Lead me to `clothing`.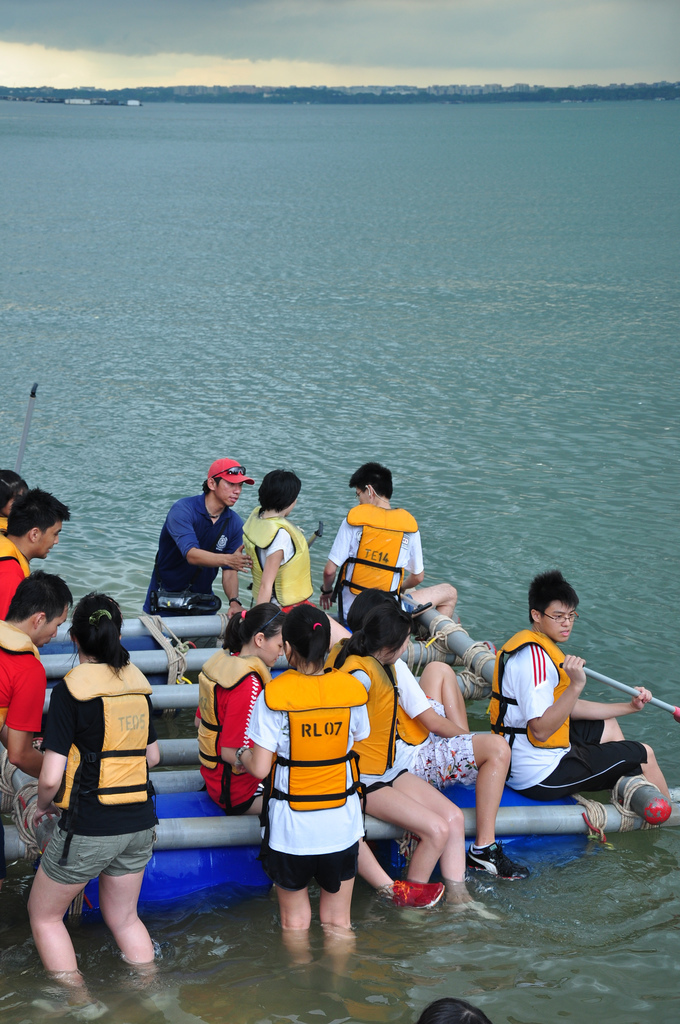
Lead to 328 506 438 618.
